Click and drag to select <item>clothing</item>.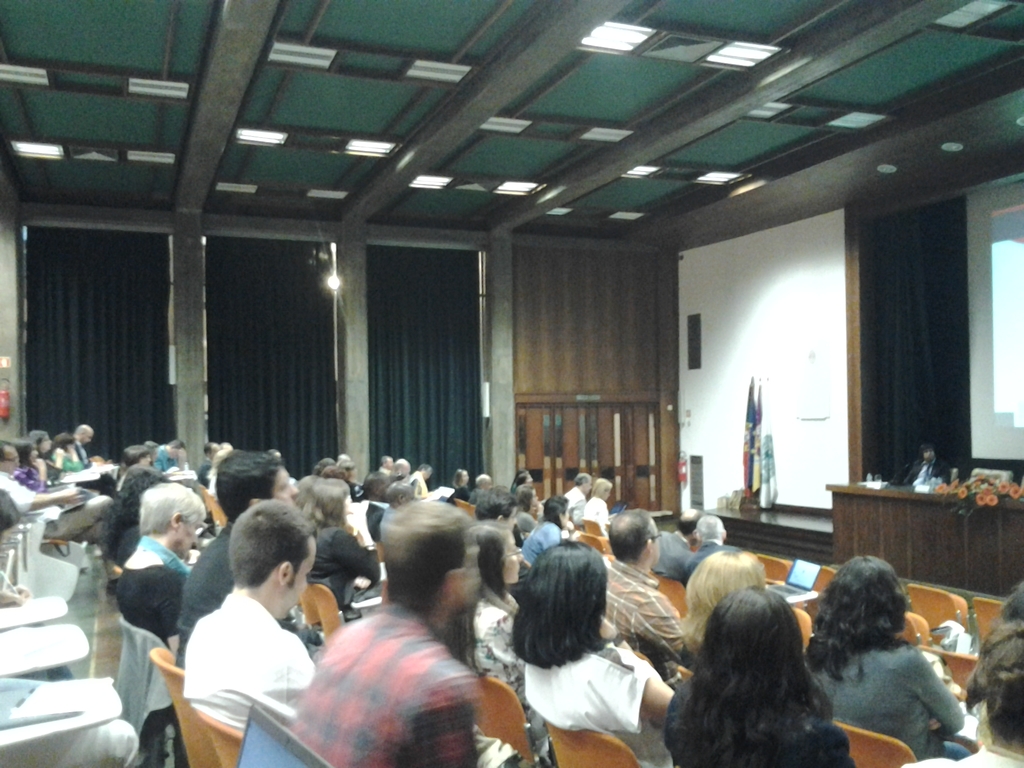
Selection: crop(73, 440, 116, 492).
